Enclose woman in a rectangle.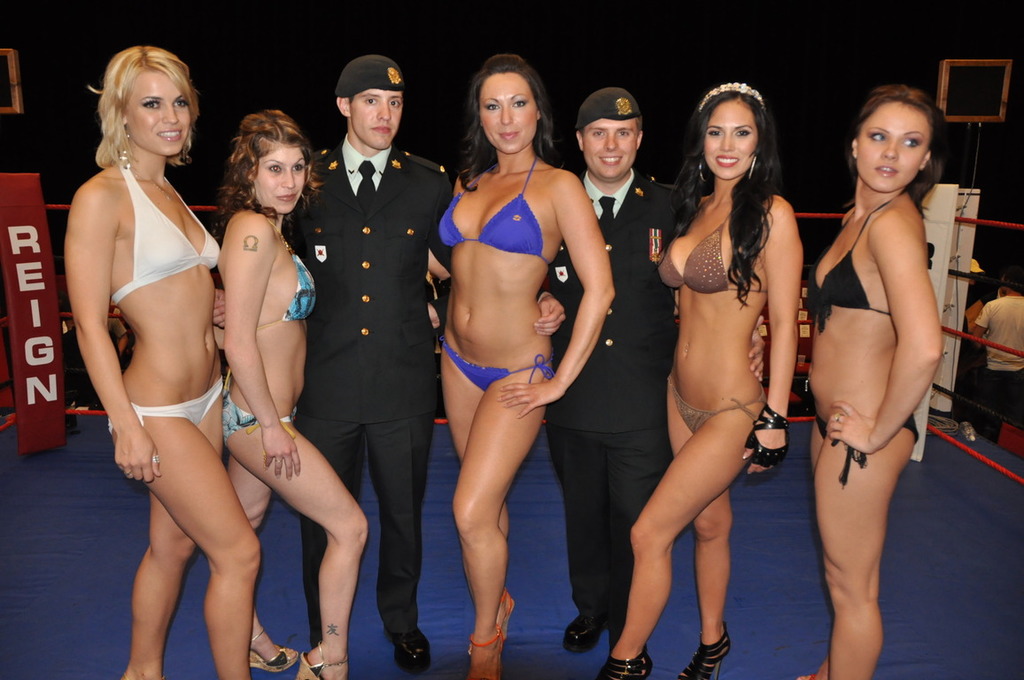
Rect(68, 44, 260, 679).
